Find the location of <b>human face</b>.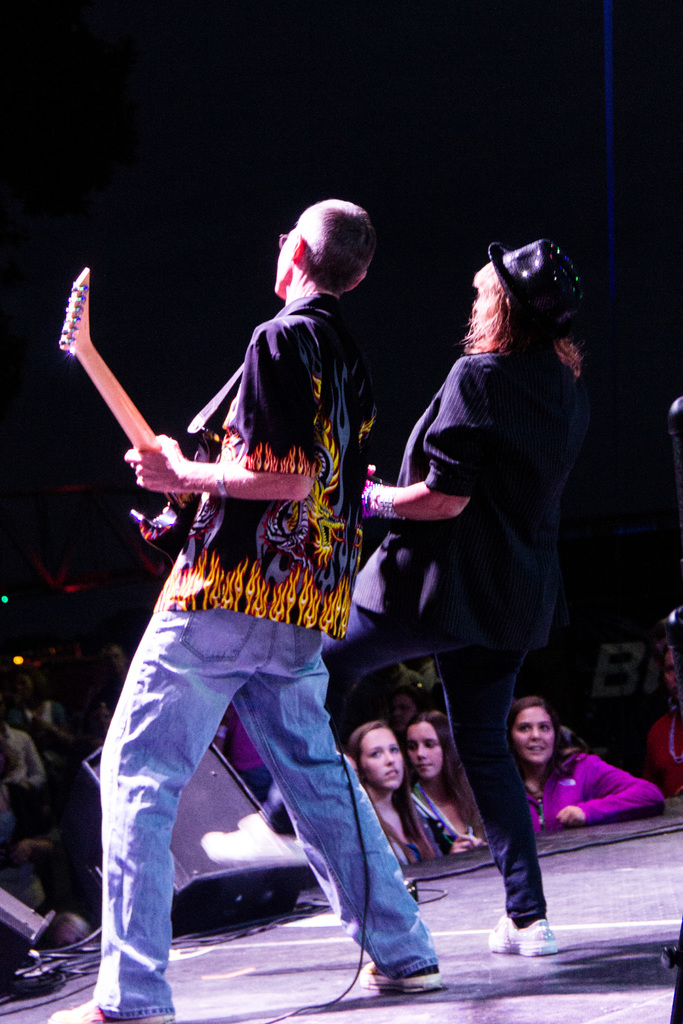
Location: bbox=[507, 705, 553, 764].
